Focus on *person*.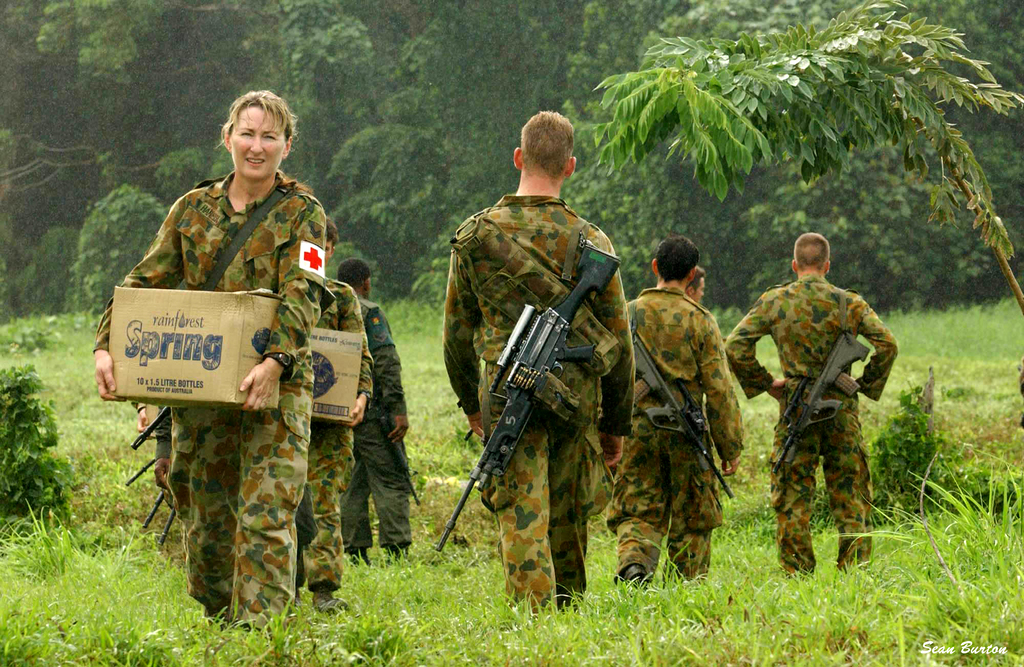
Focused at [332, 253, 414, 566].
